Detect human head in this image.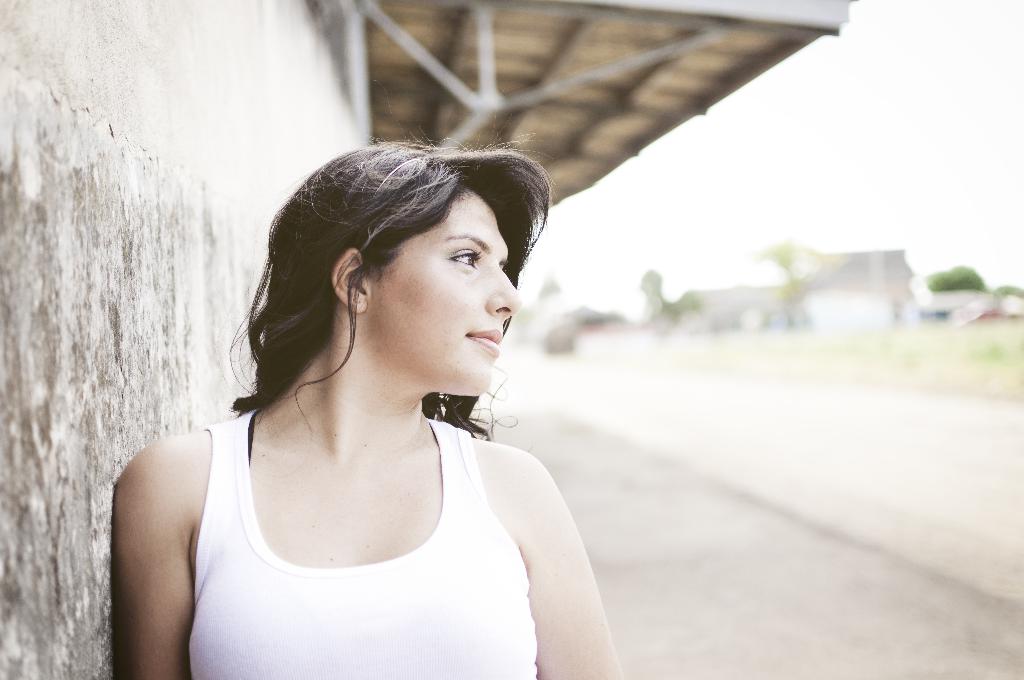
Detection: (x1=250, y1=135, x2=536, y2=418).
